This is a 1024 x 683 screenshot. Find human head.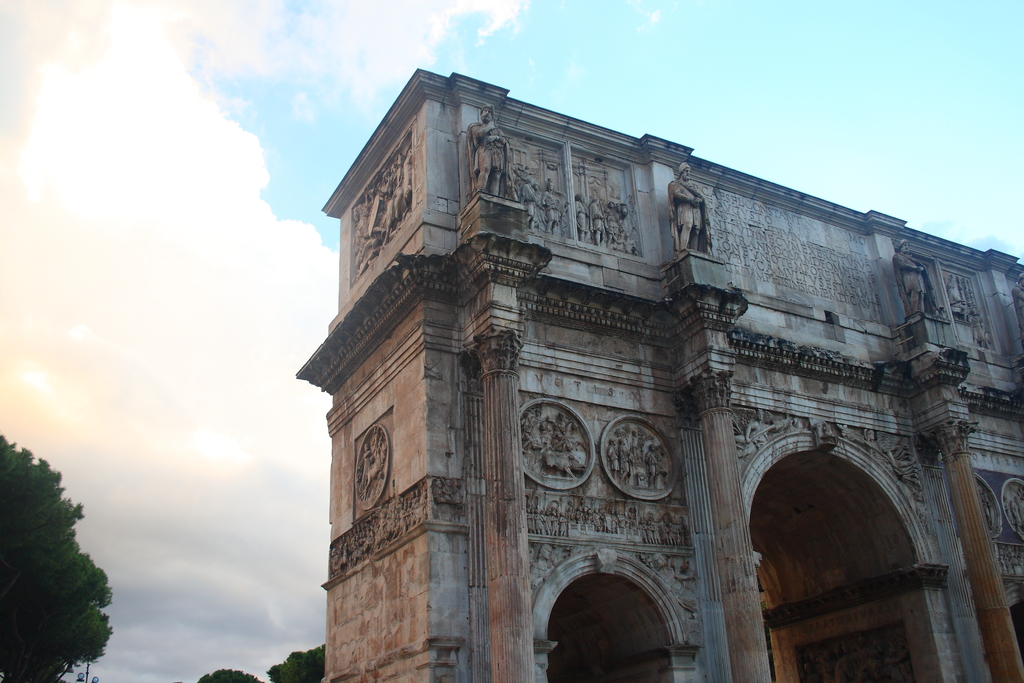
Bounding box: locate(365, 442, 371, 451).
